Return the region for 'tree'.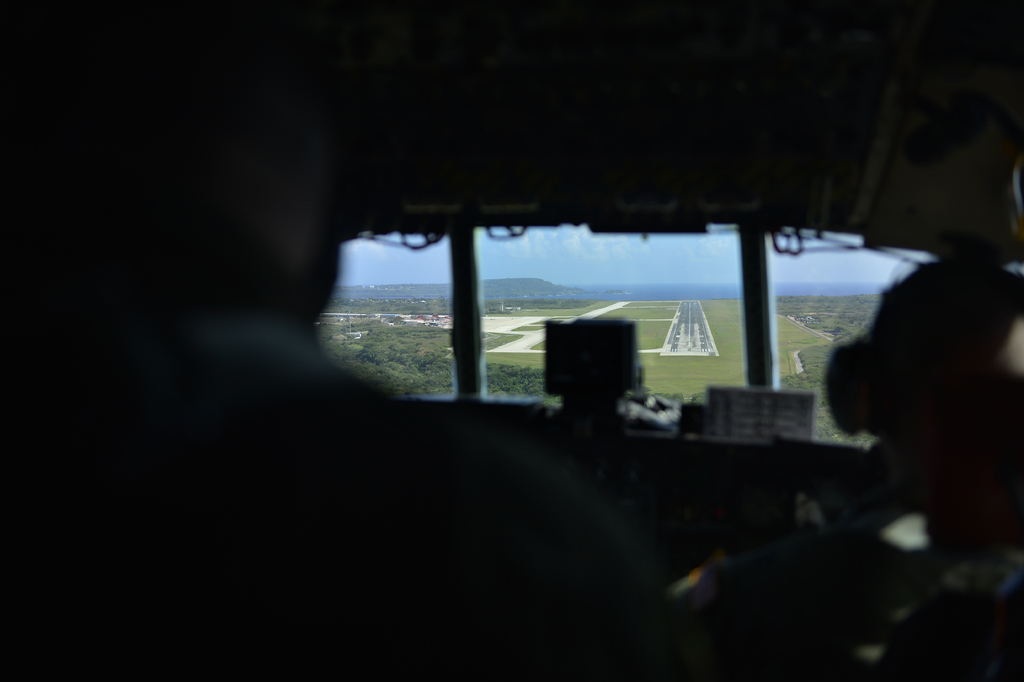
346 345 559 405.
